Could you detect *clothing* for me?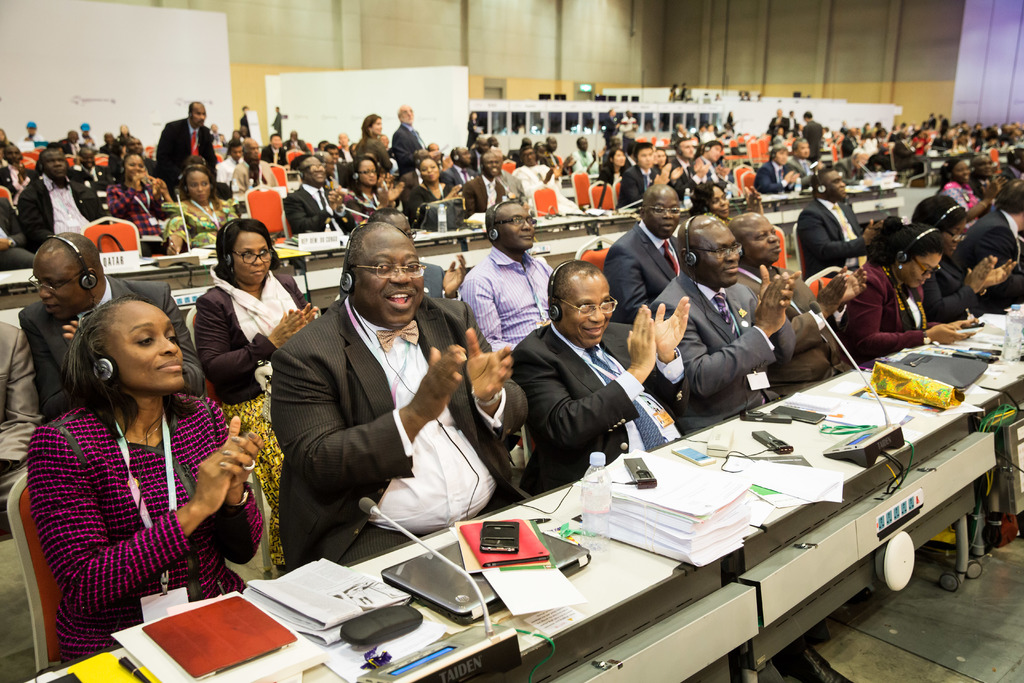
Detection result: {"x1": 604, "y1": 219, "x2": 685, "y2": 320}.
